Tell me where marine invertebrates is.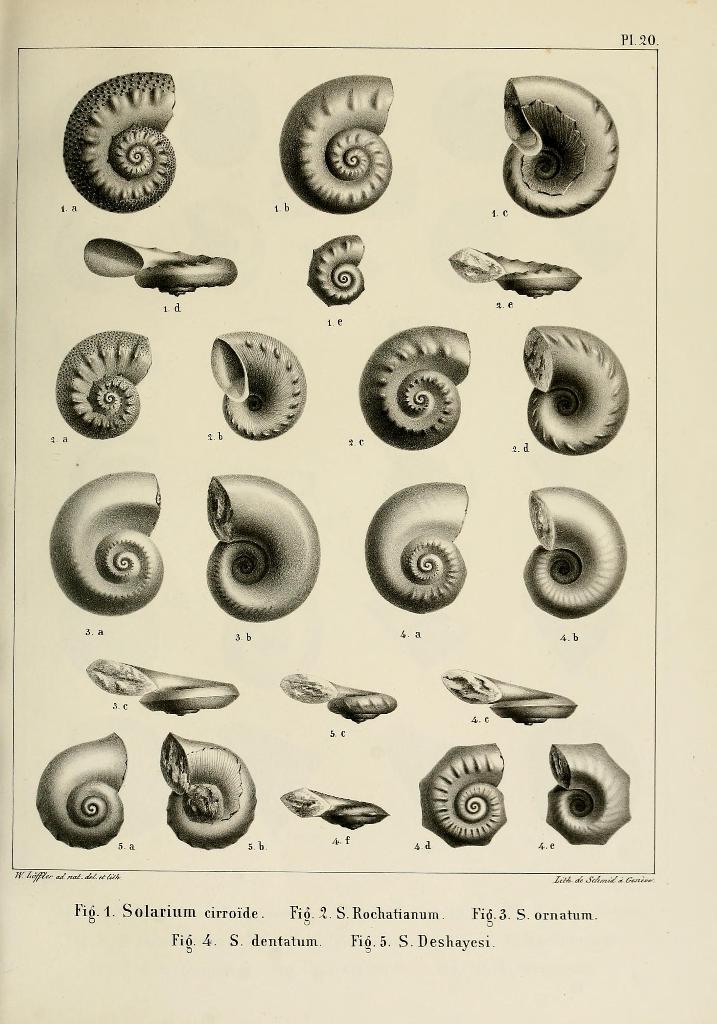
marine invertebrates is at detection(406, 737, 514, 849).
